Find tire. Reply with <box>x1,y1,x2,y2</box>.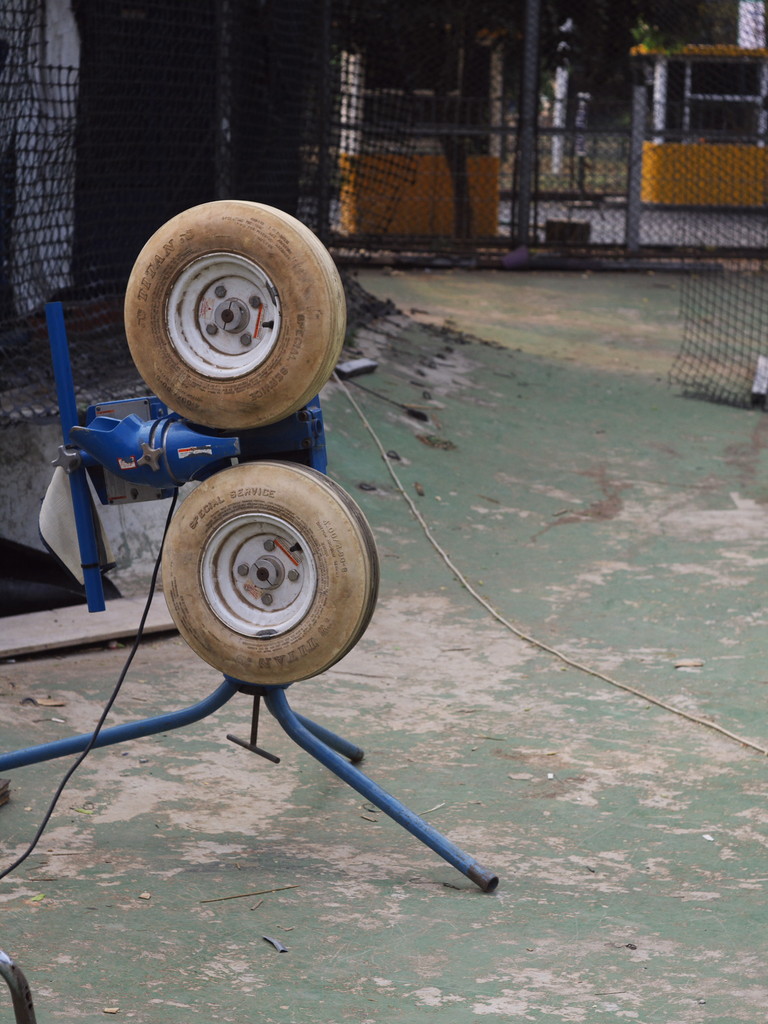
<box>120,184,326,426</box>.
